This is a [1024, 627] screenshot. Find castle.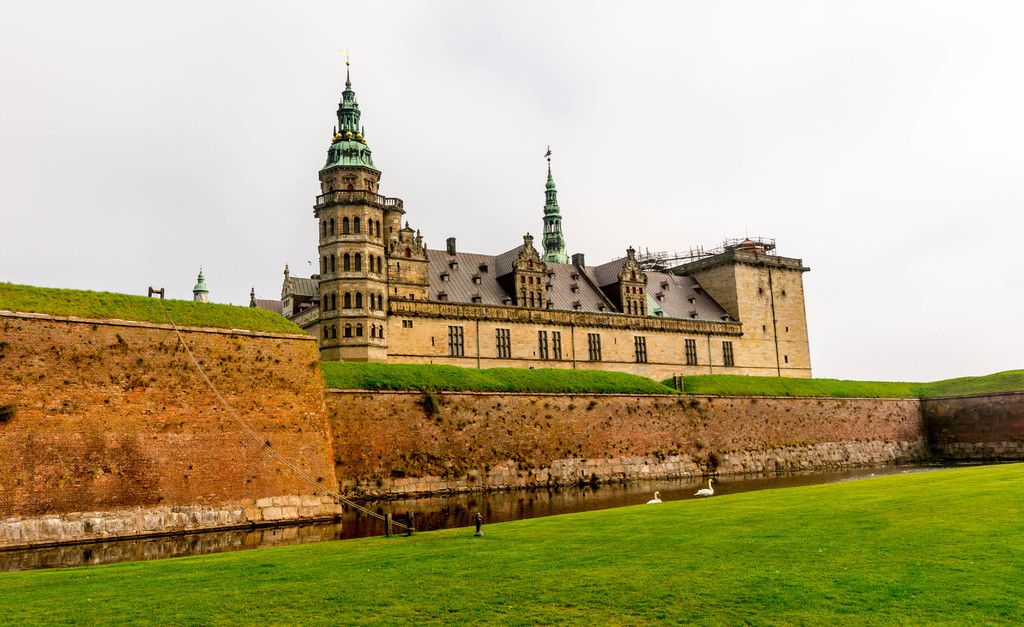
Bounding box: rect(147, 51, 813, 384).
